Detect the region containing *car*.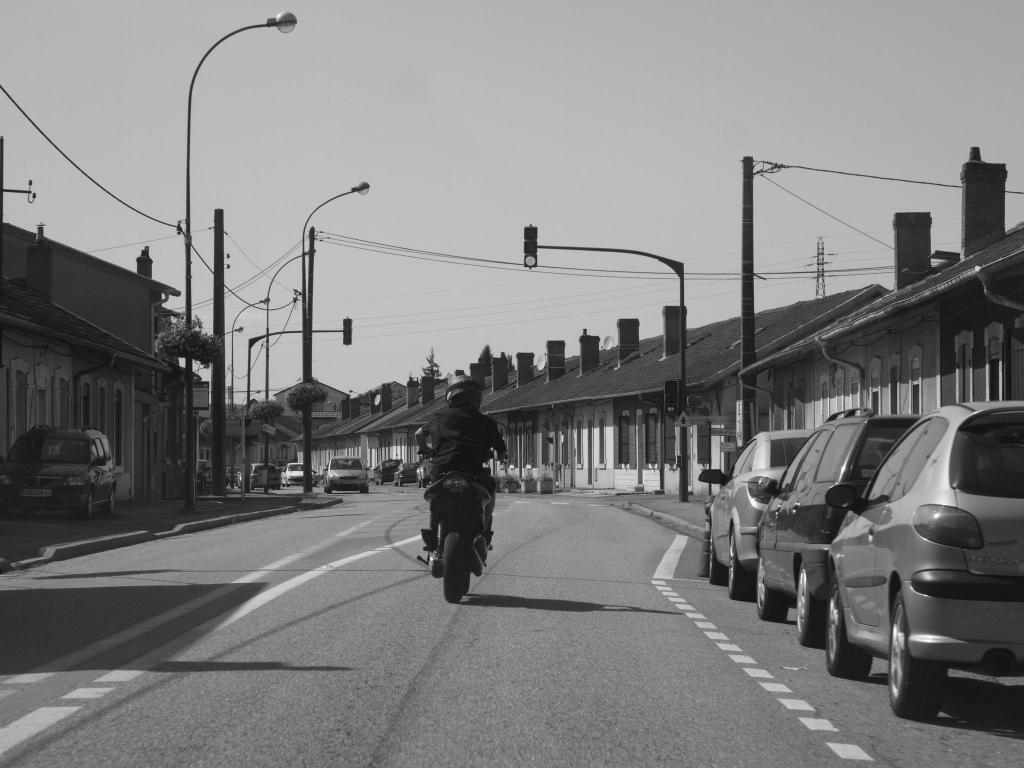
[left=822, top=392, right=1023, bottom=719].
